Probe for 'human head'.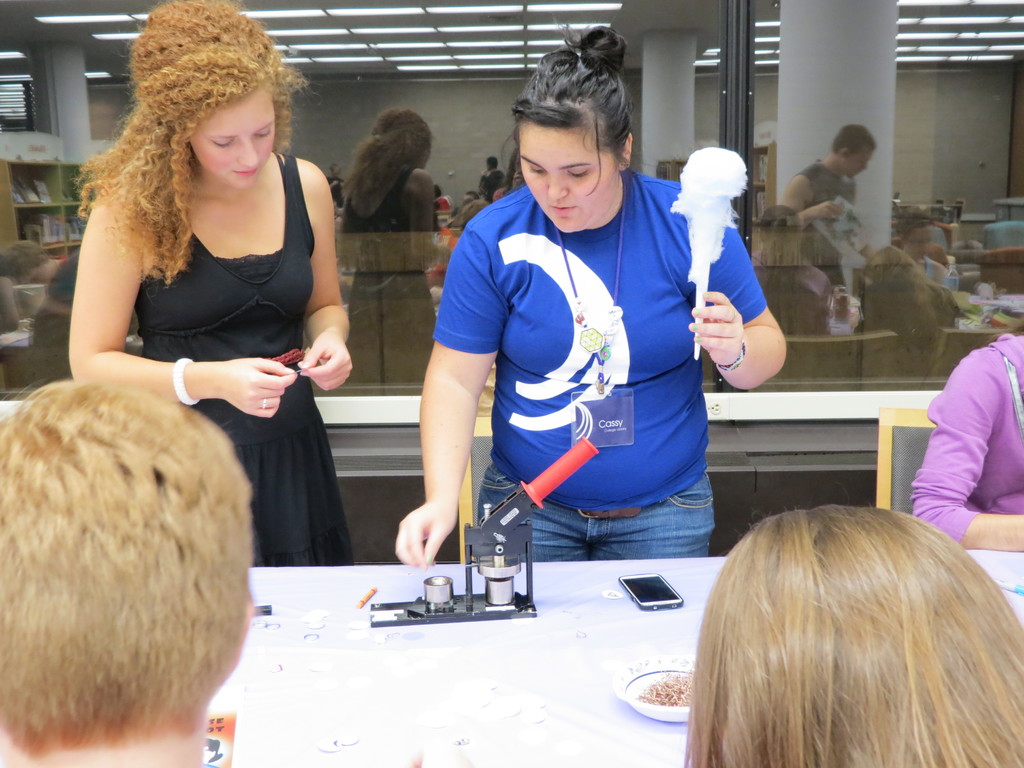
Probe result: Rect(435, 184, 446, 200).
